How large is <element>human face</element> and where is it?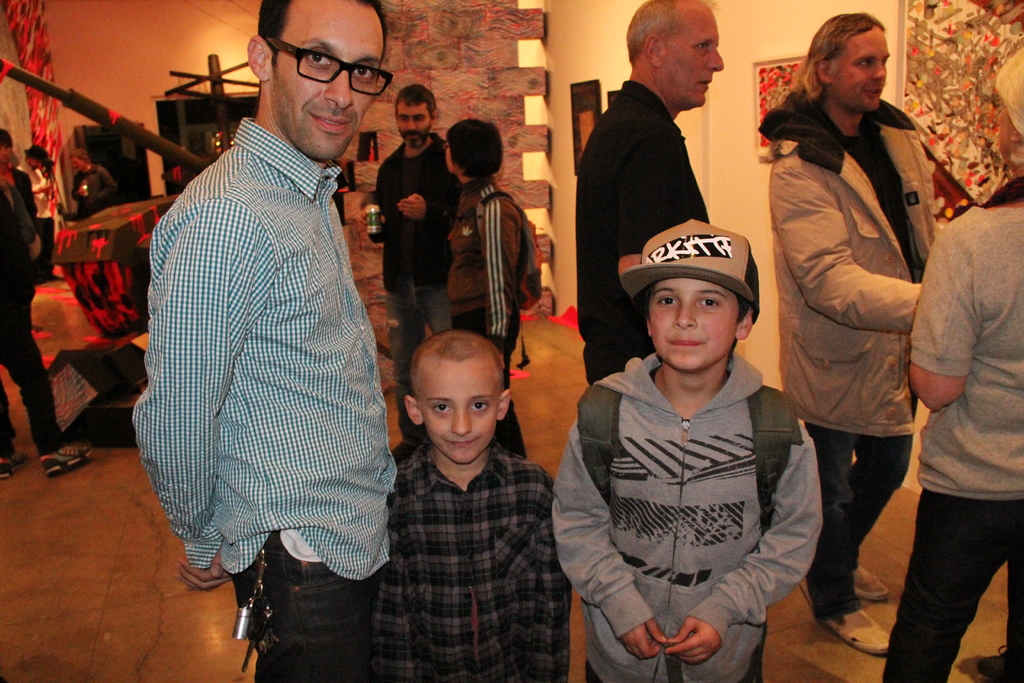
Bounding box: left=652, top=277, right=736, bottom=372.
